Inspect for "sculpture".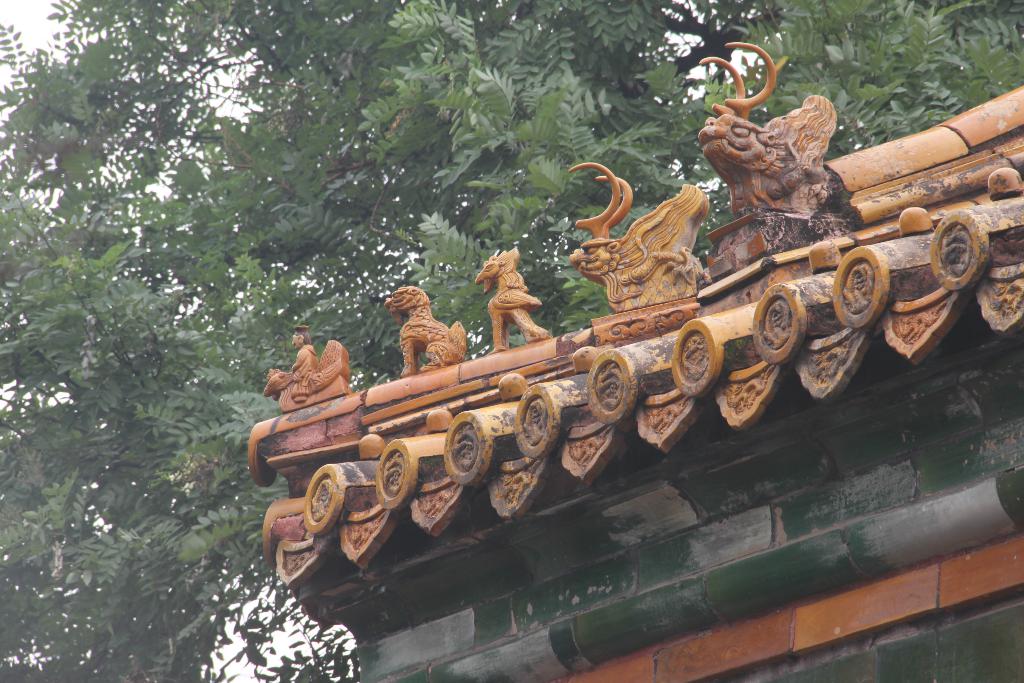
Inspection: 691, 40, 852, 284.
